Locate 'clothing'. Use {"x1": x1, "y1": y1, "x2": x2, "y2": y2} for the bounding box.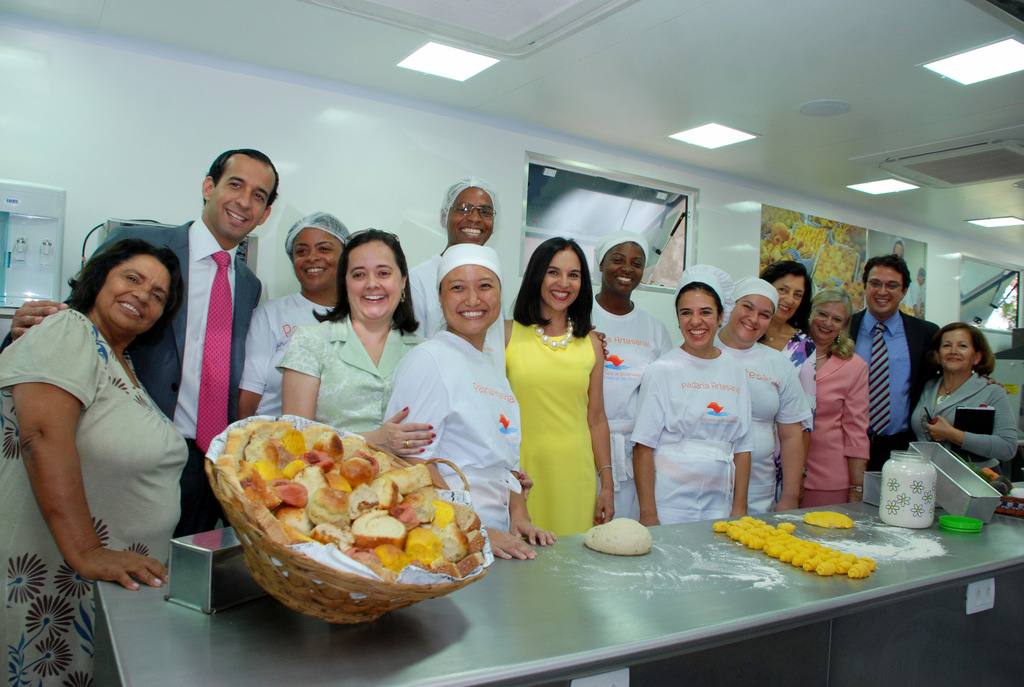
{"x1": 239, "y1": 278, "x2": 336, "y2": 403}.
